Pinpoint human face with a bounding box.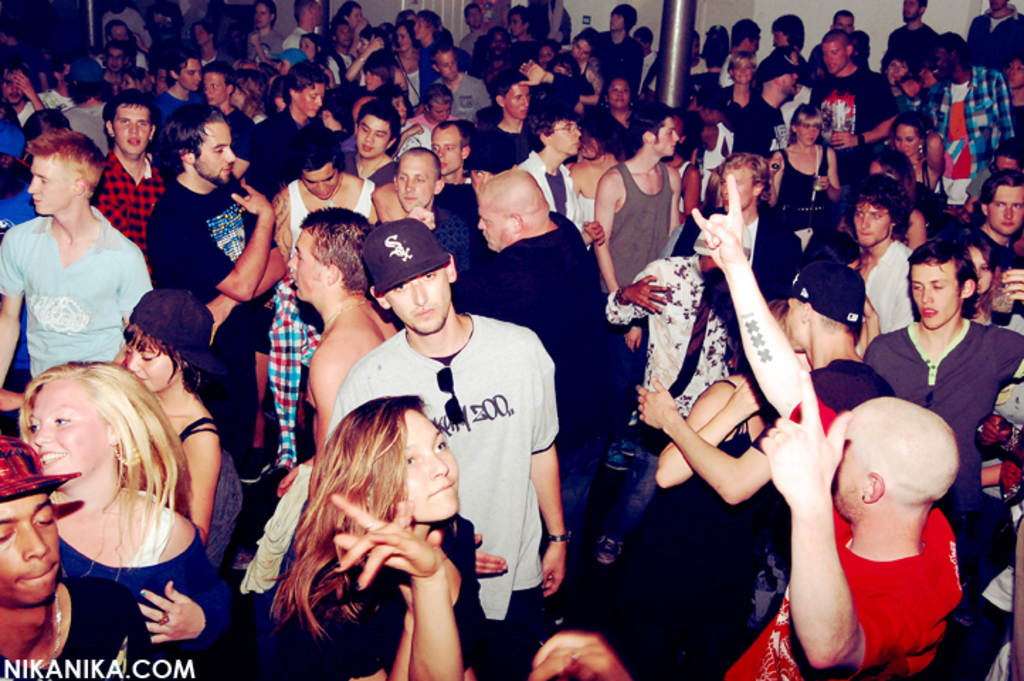
left=121, top=72, right=138, bottom=88.
